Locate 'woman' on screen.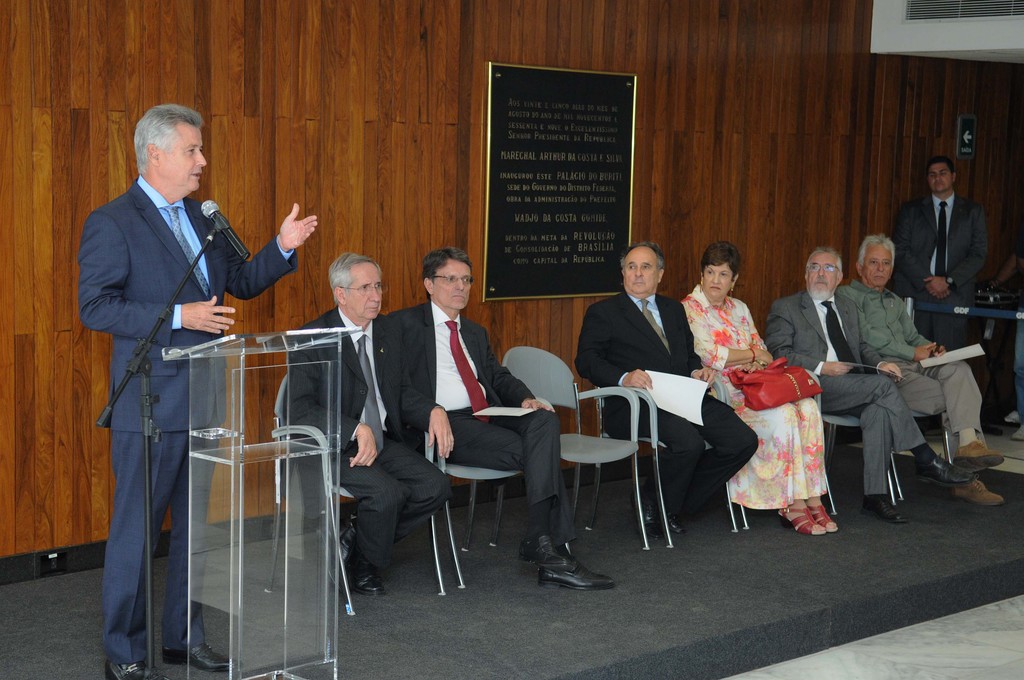
On screen at (689, 254, 780, 494).
